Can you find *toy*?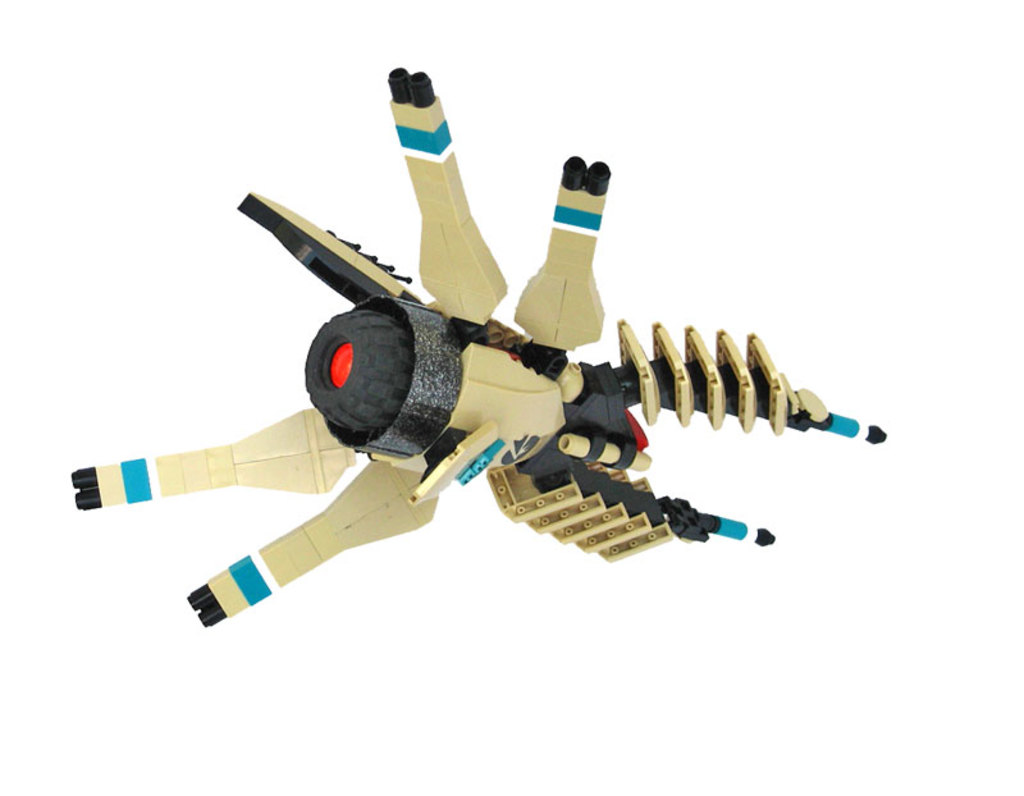
Yes, bounding box: 59, 67, 893, 626.
